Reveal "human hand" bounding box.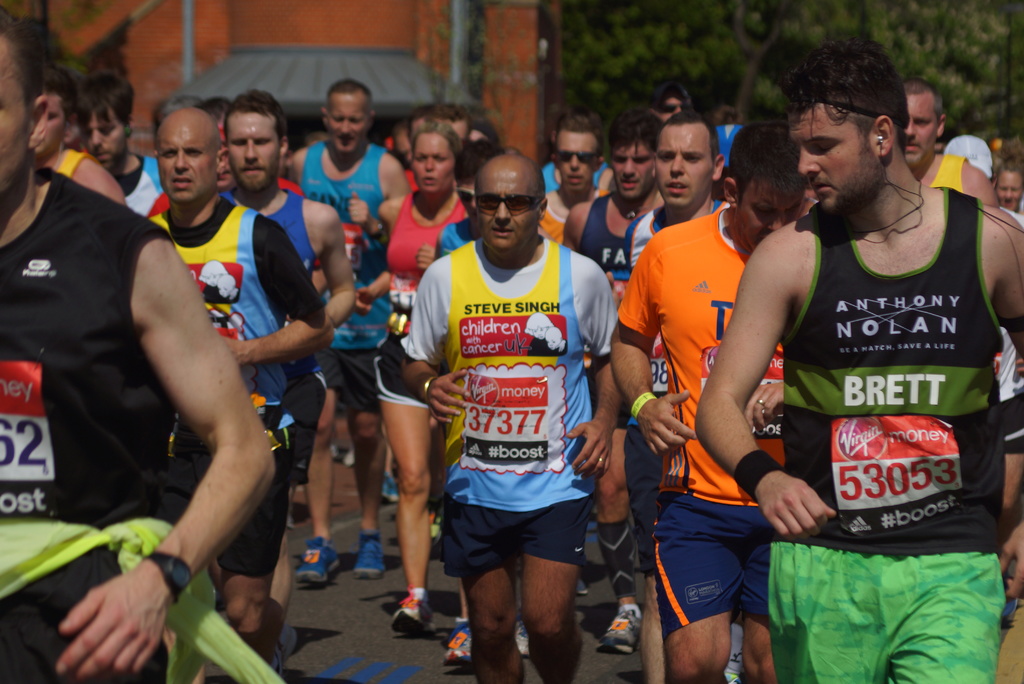
Revealed: (left=413, top=242, right=438, bottom=273).
